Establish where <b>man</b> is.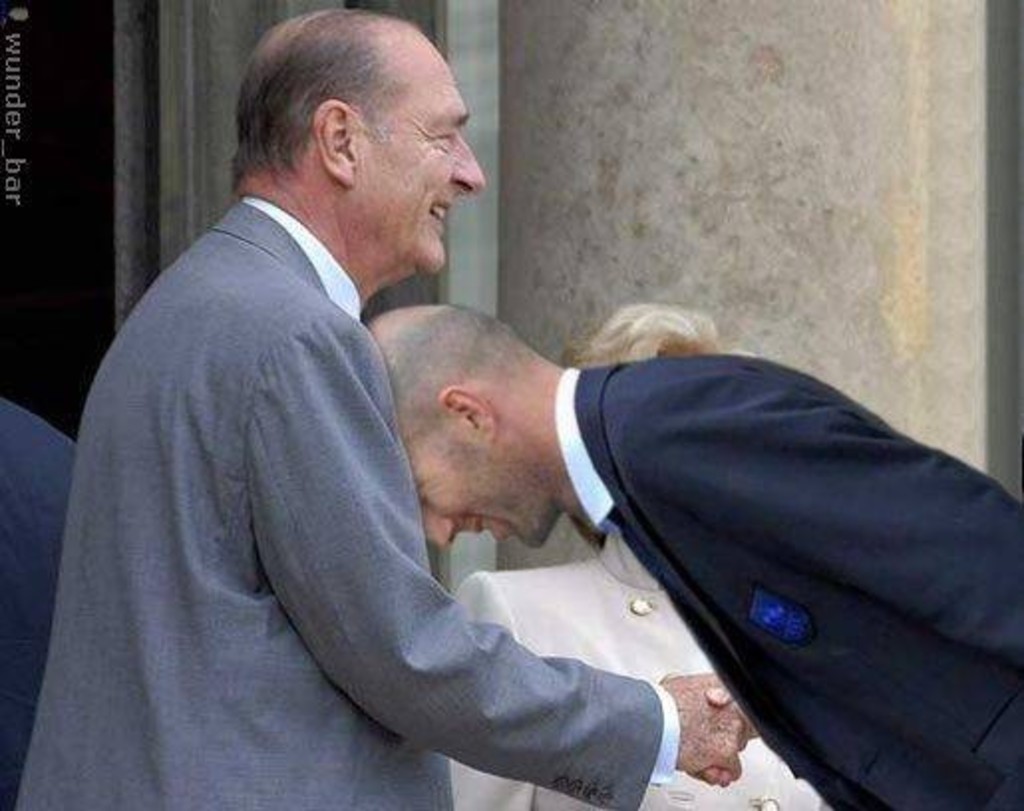
Established at (52, 10, 537, 765).
